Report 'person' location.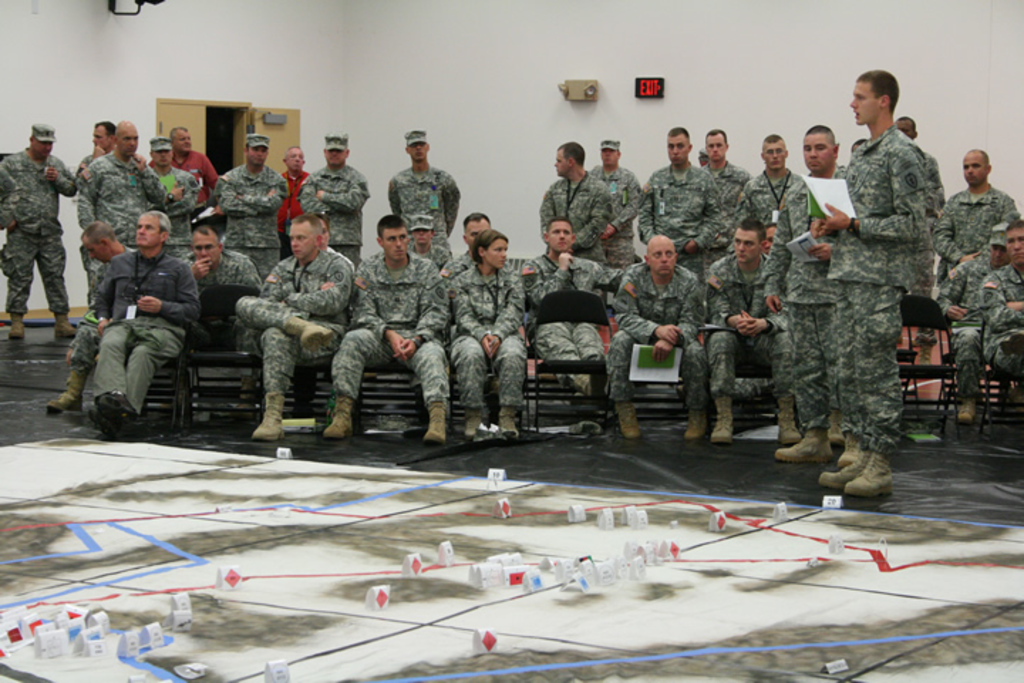
Report: BBox(737, 138, 809, 228).
